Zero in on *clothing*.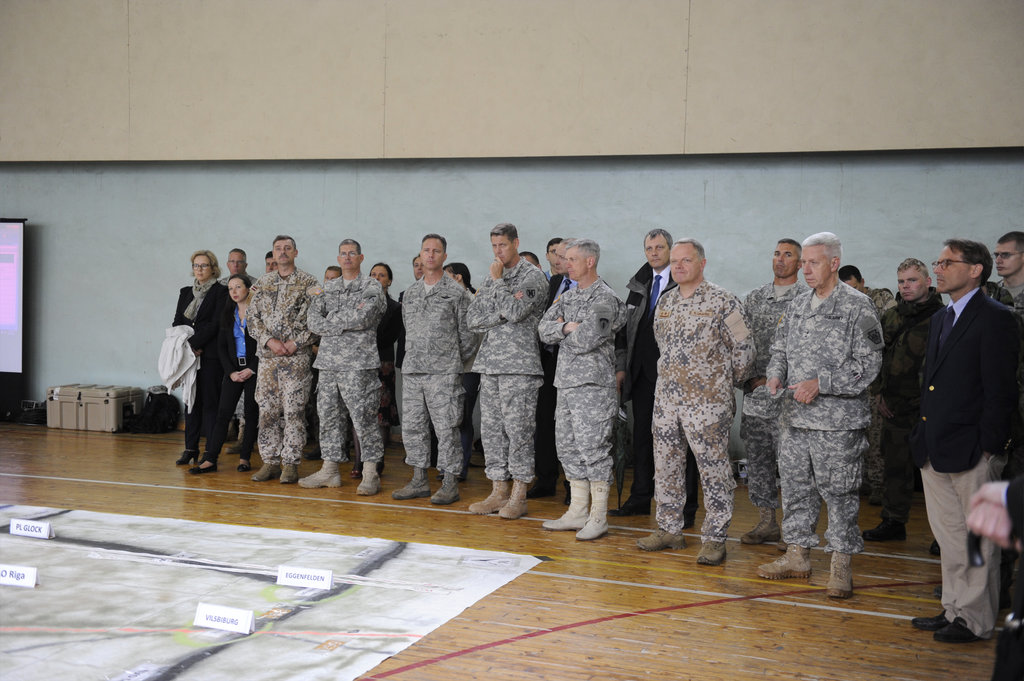
Zeroed in: detection(612, 255, 700, 513).
